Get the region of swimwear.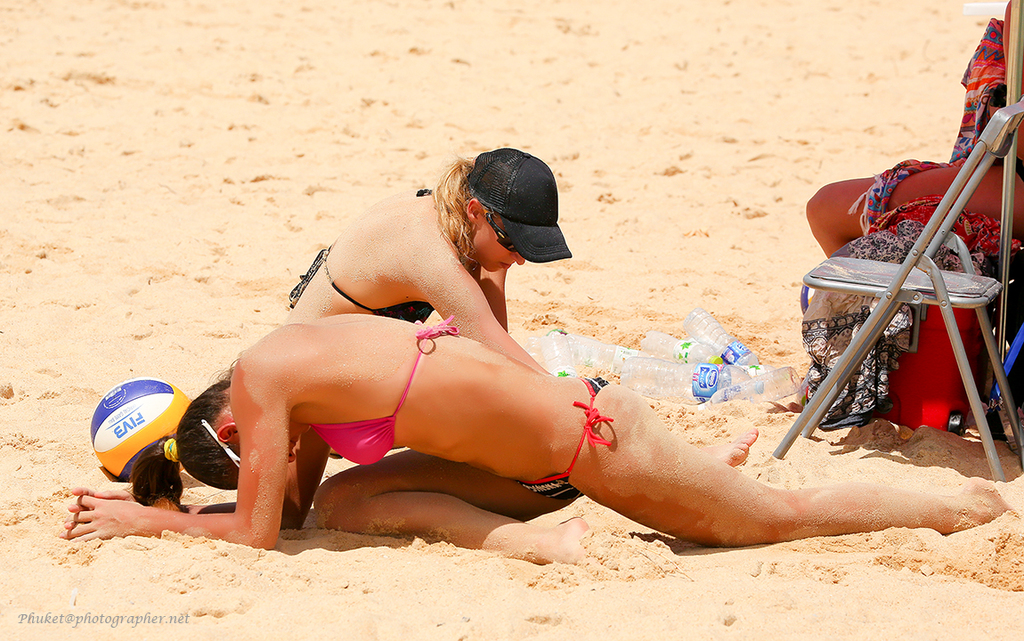
{"x1": 290, "y1": 184, "x2": 472, "y2": 326}.
